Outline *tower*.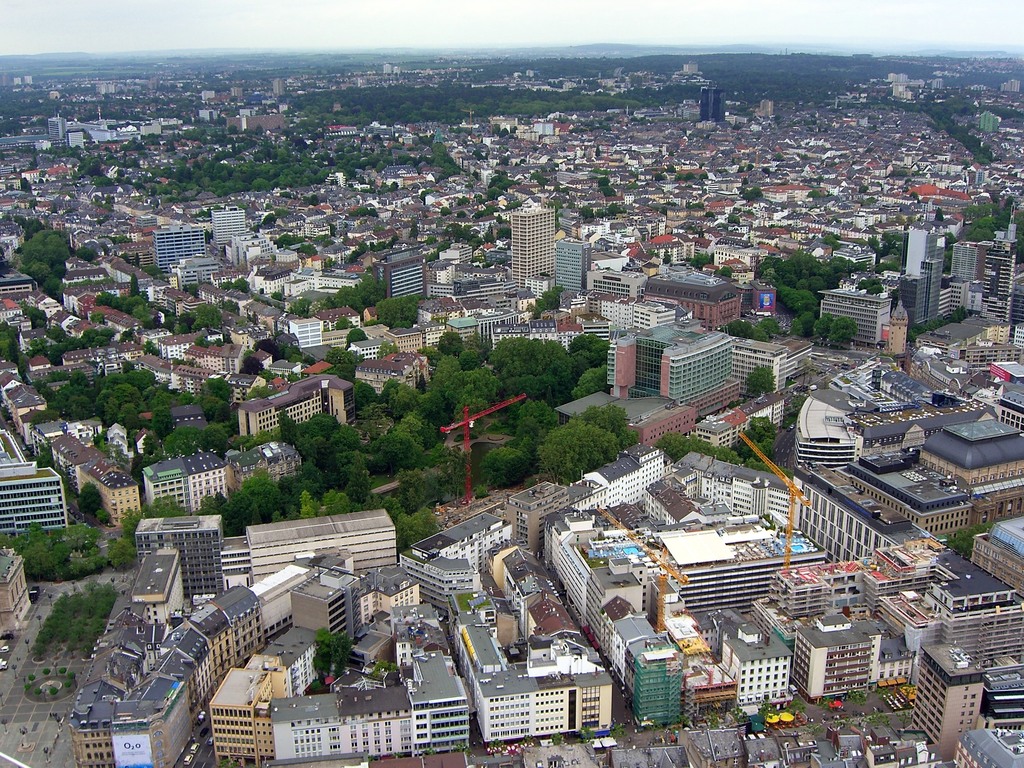
Outline: [790,620,861,701].
